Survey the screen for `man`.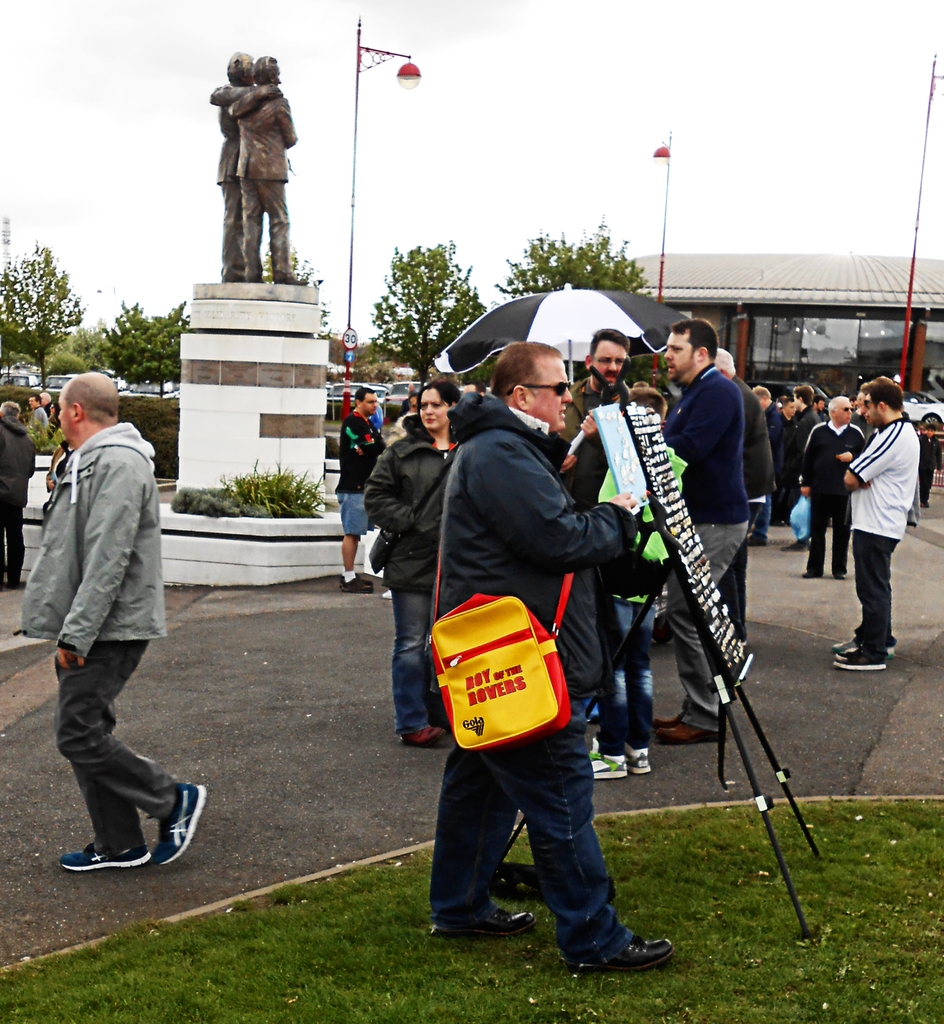
Survey found: BBox(776, 395, 799, 519).
